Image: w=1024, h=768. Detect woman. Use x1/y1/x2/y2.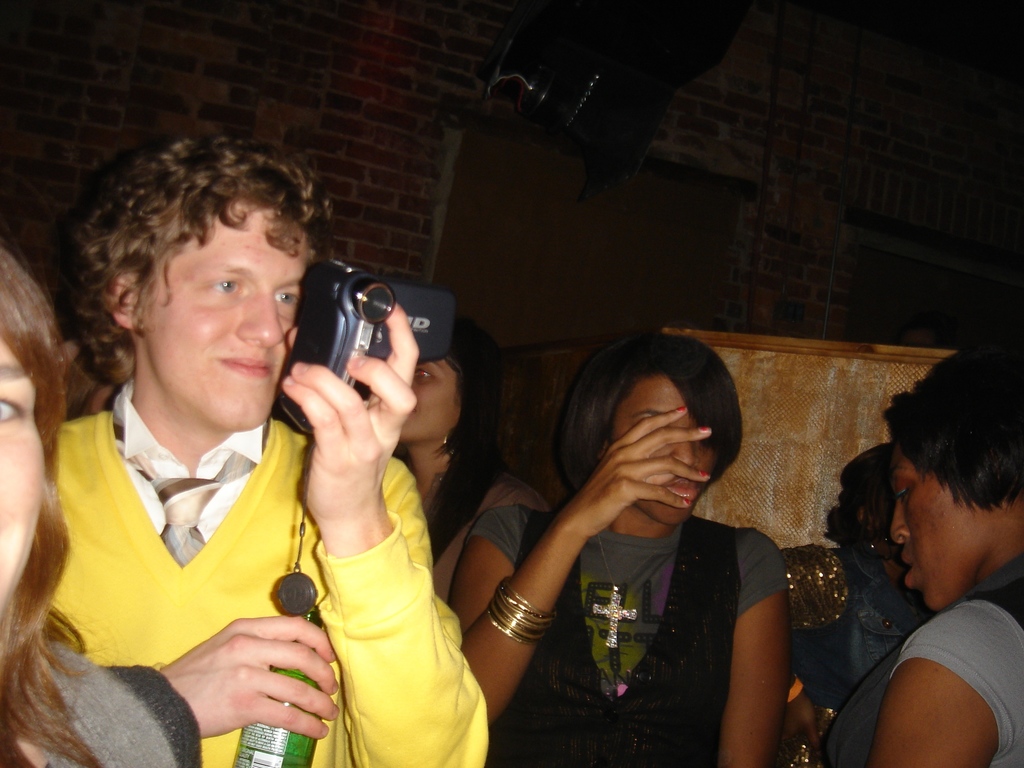
445/335/780/767.
